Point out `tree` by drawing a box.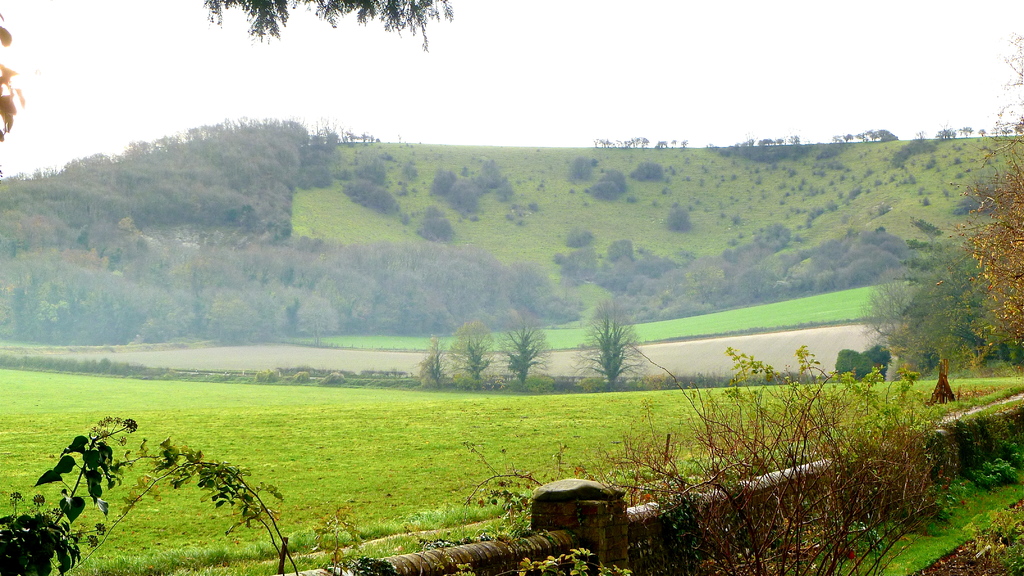
bbox=[967, 29, 1023, 180].
